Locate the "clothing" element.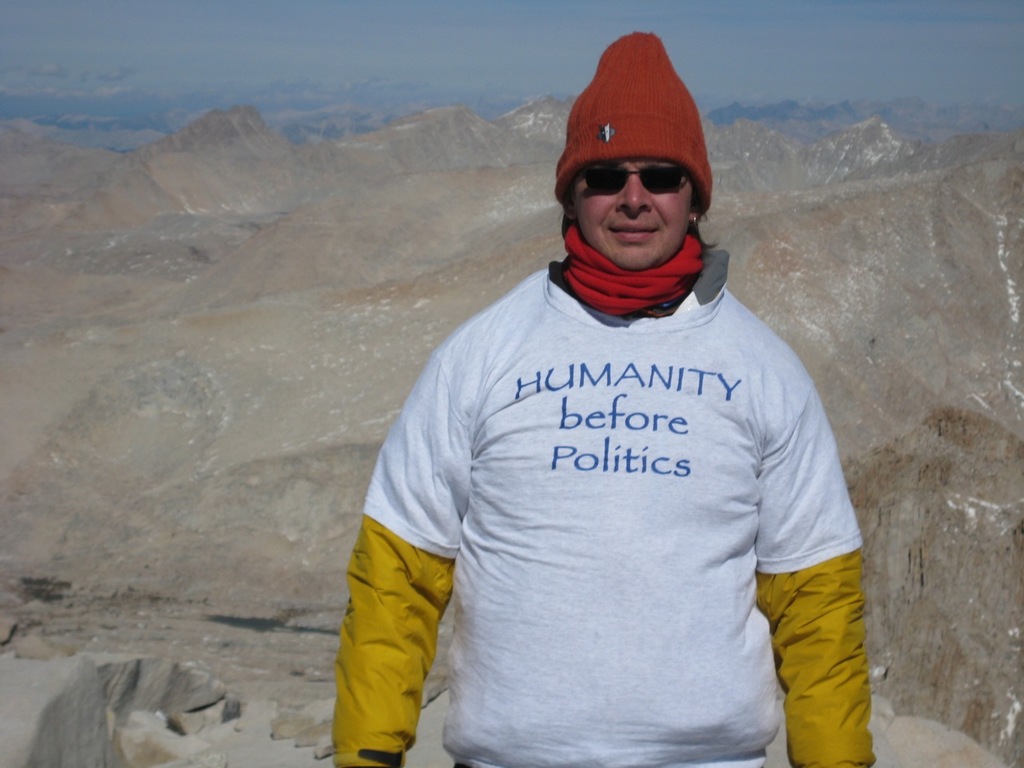
Element bbox: {"x1": 358, "y1": 199, "x2": 858, "y2": 750}.
